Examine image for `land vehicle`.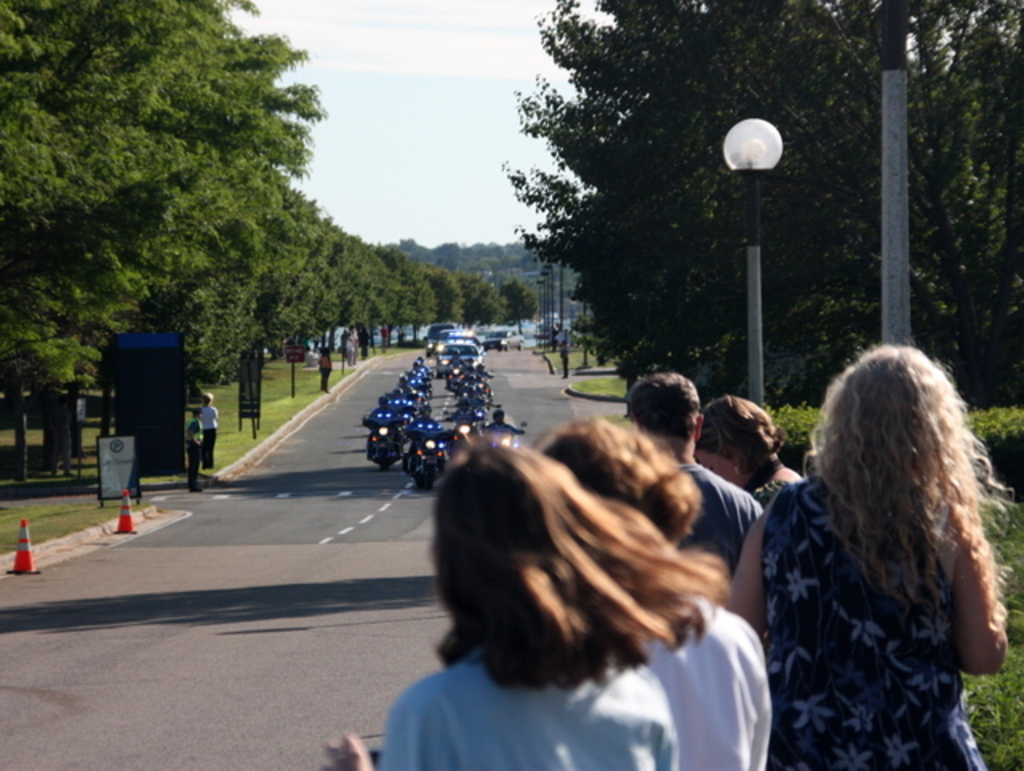
Examination result: crop(402, 419, 448, 494).
